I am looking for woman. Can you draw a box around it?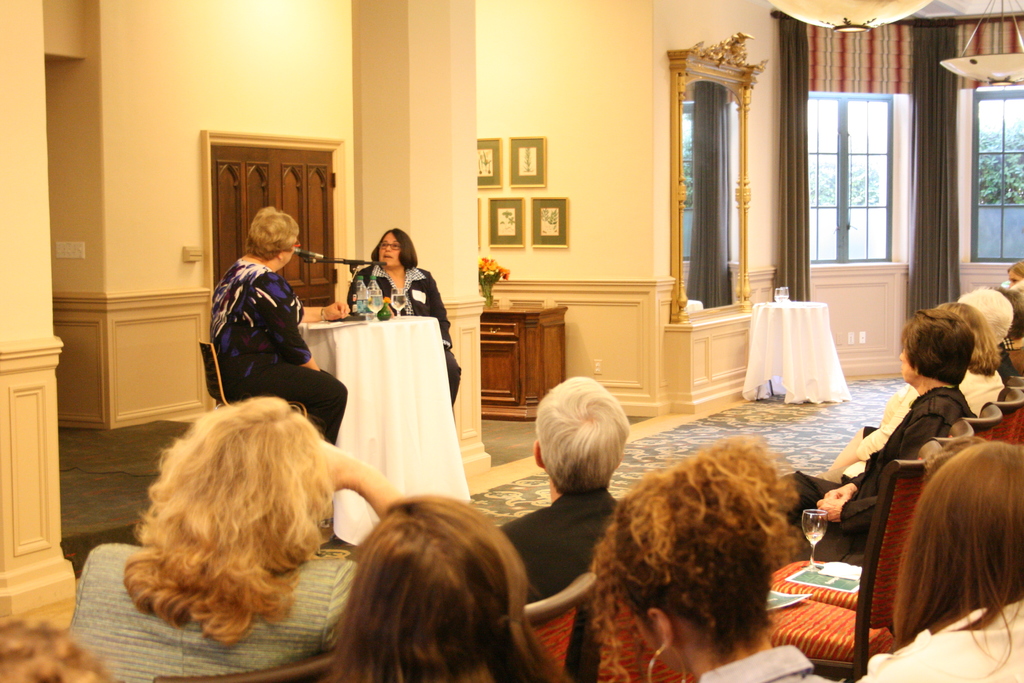
Sure, the bounding box is {"left": 774, "top": 304, "right": 972, "bottom": 550}.
